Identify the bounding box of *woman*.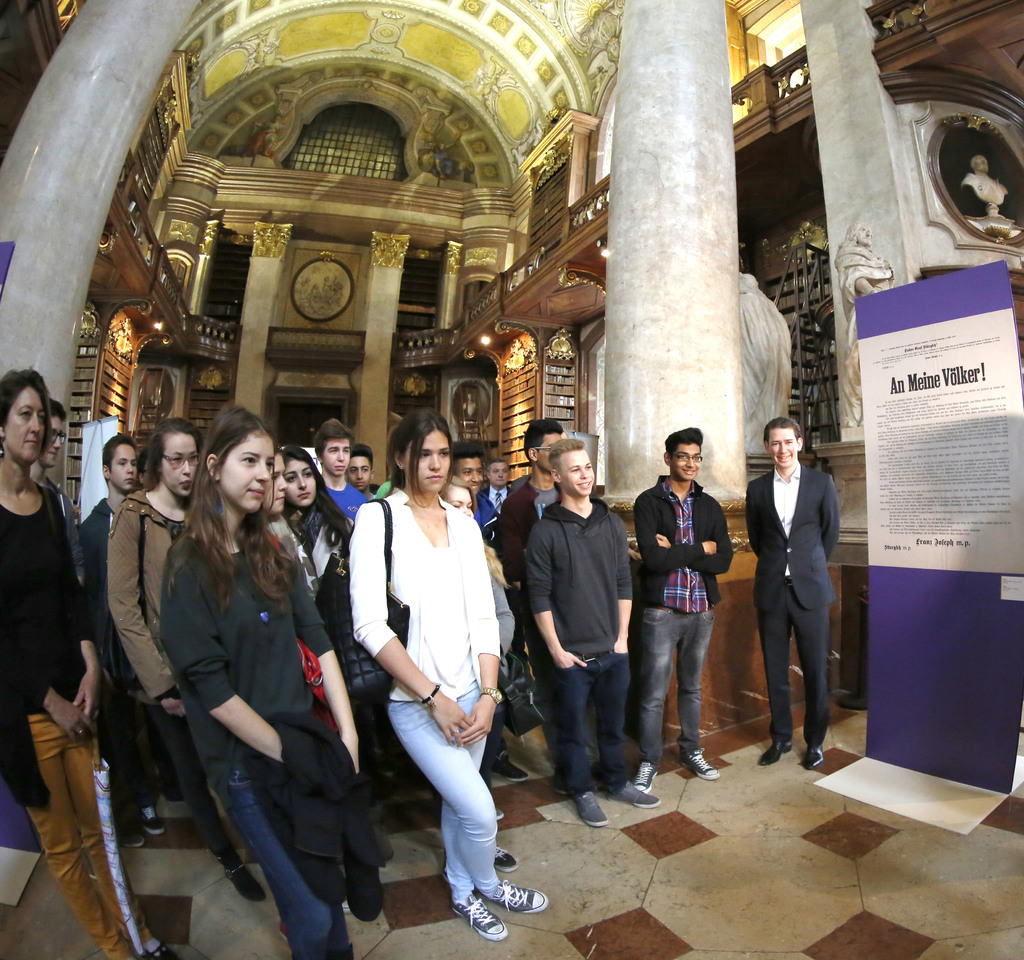
(2,368,173,959).
